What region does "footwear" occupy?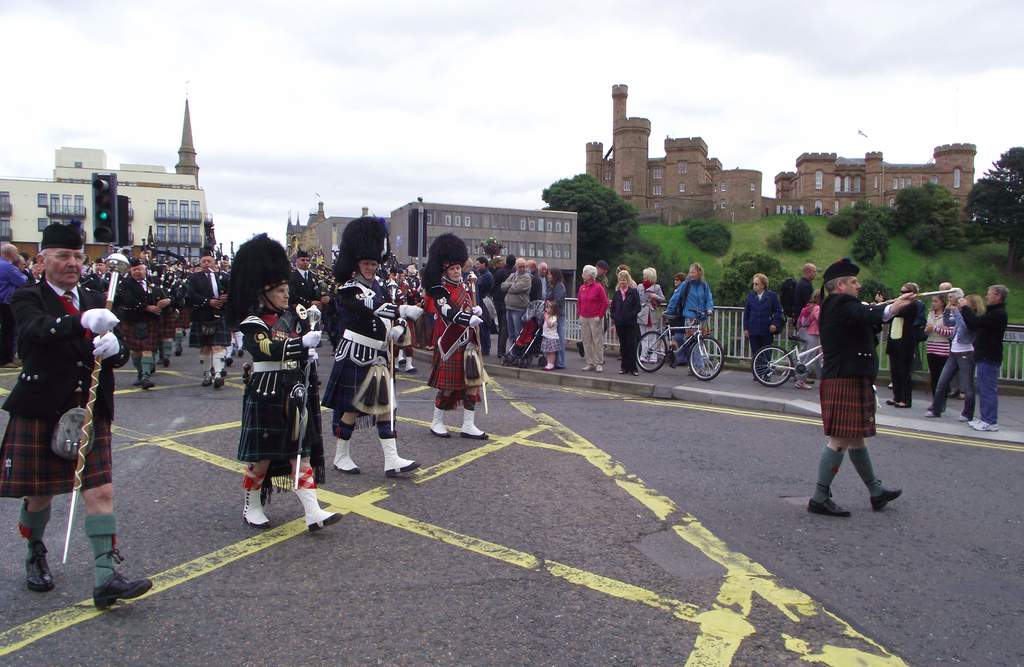
select_region(867, 485, 900, 517).
